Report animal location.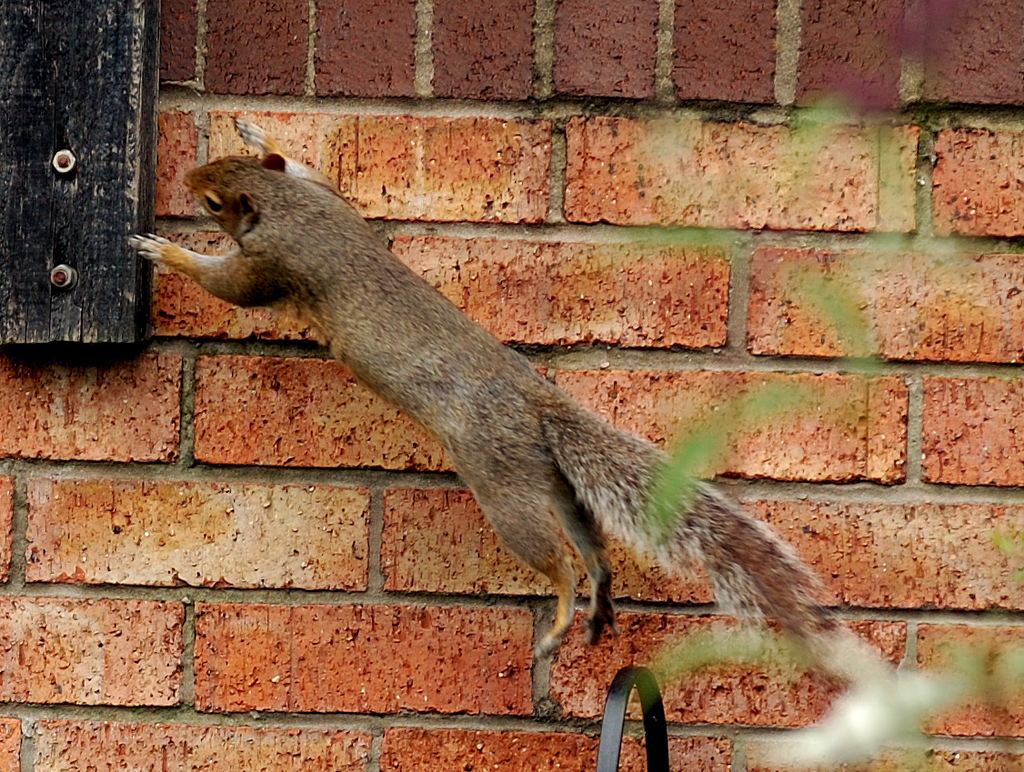
Report: l=118, t=118, r=849, b=726.
